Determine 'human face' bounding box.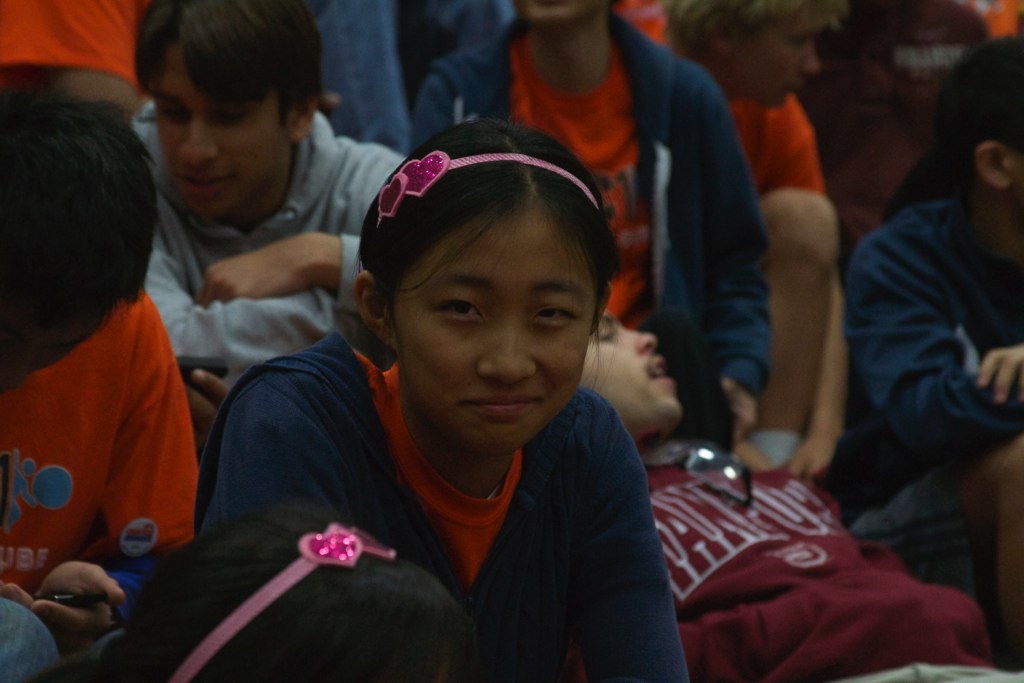
Determined: bbox=[581, 304, 686, 431].
